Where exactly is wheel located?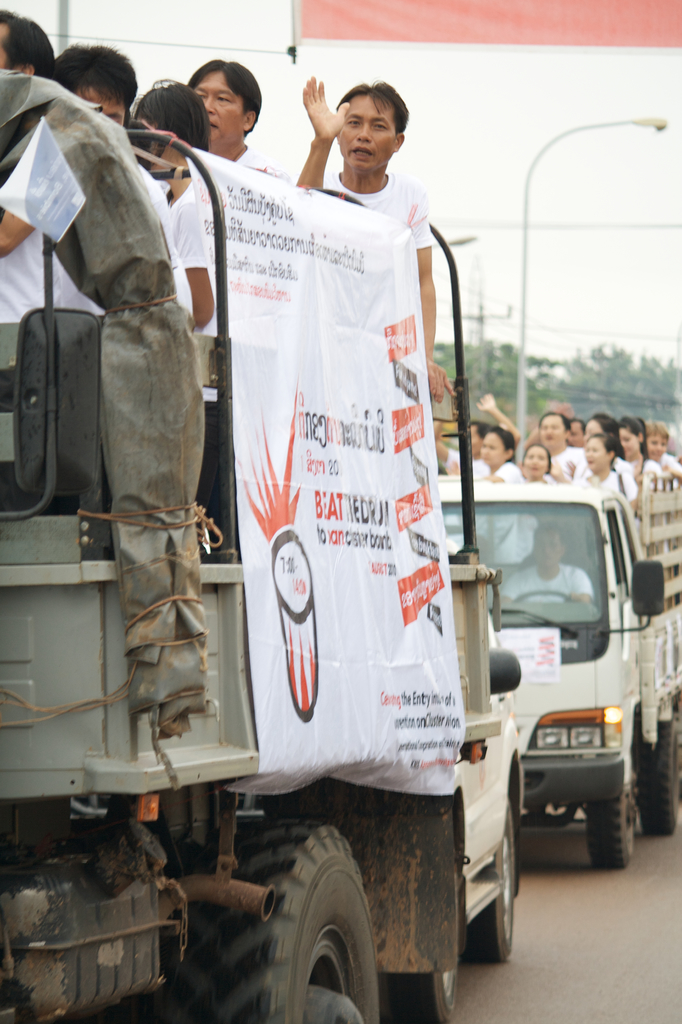
Its bounding box is {"x1": 470, "y1": 805, "x2": 516, "y2": 966}.
